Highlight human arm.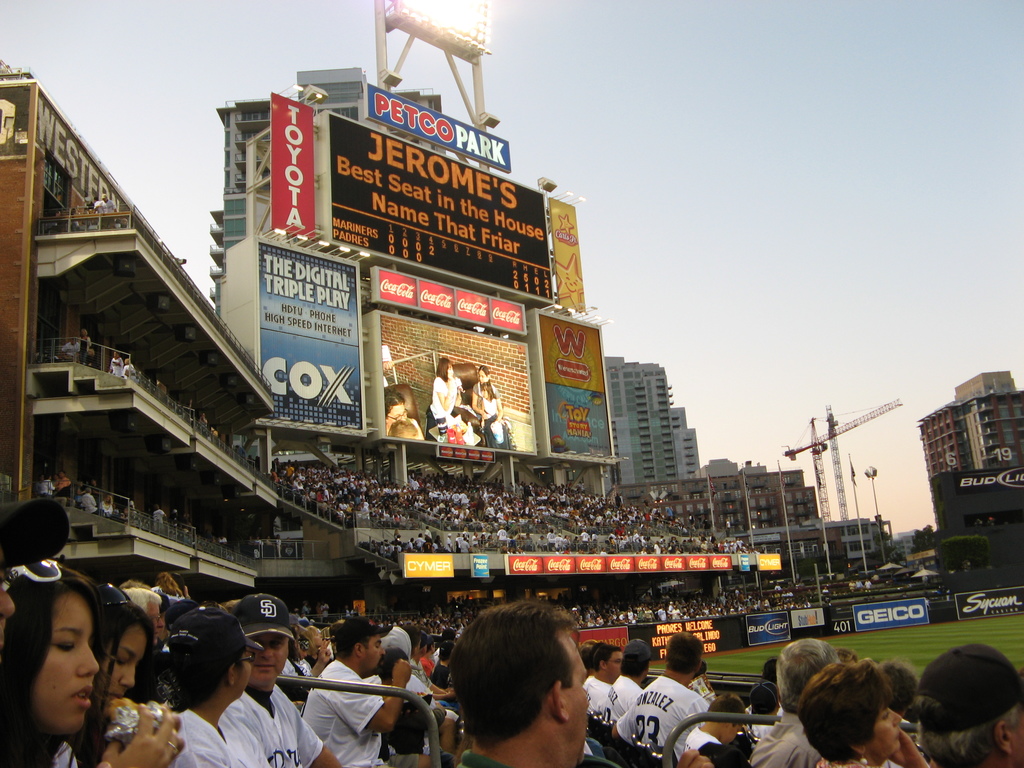
Highlighted region: detection(323, 650, 419, 737).
